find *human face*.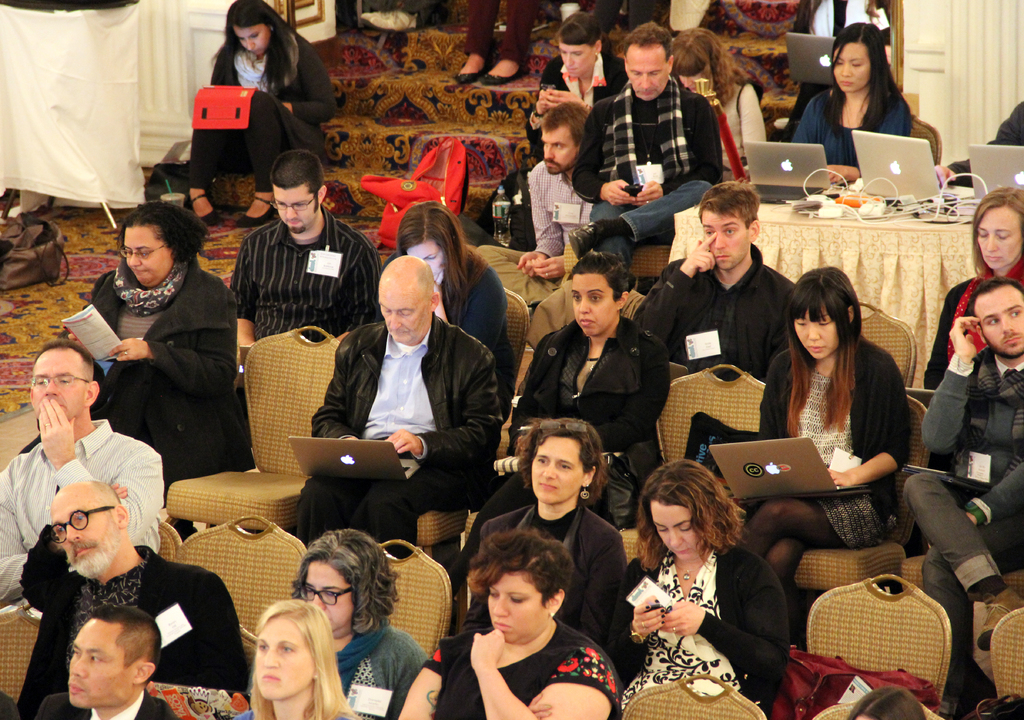
(x1=649, y1=505, x2=705, y2=561).
